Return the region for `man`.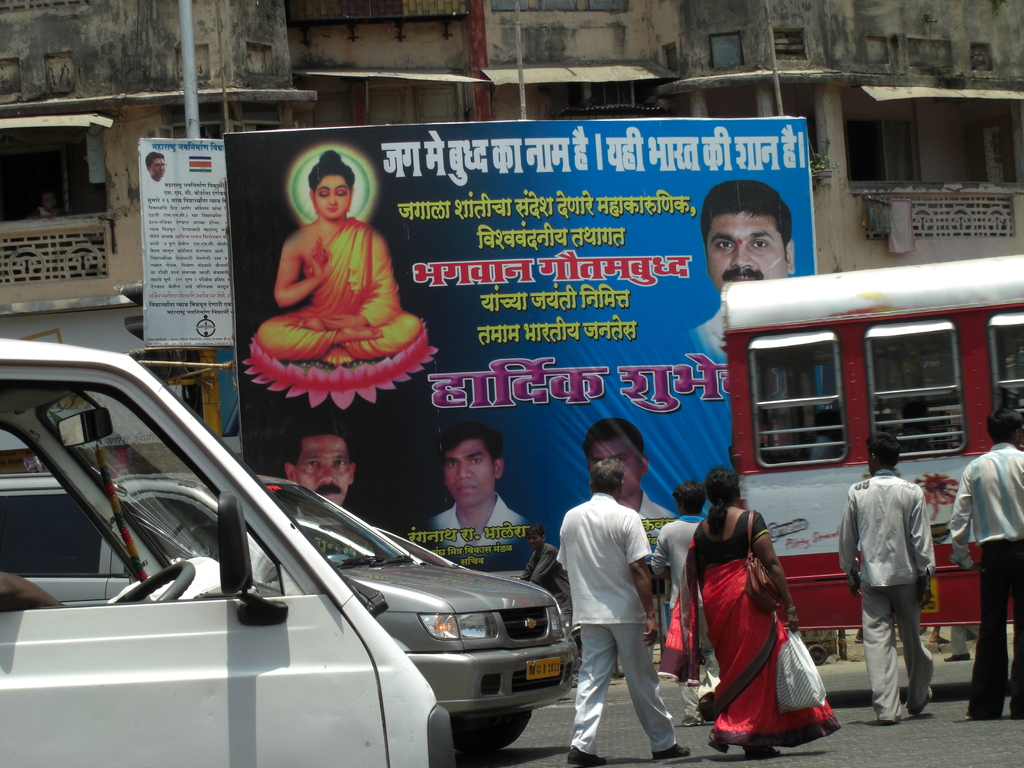
rect(145, 150, 168, 182).
